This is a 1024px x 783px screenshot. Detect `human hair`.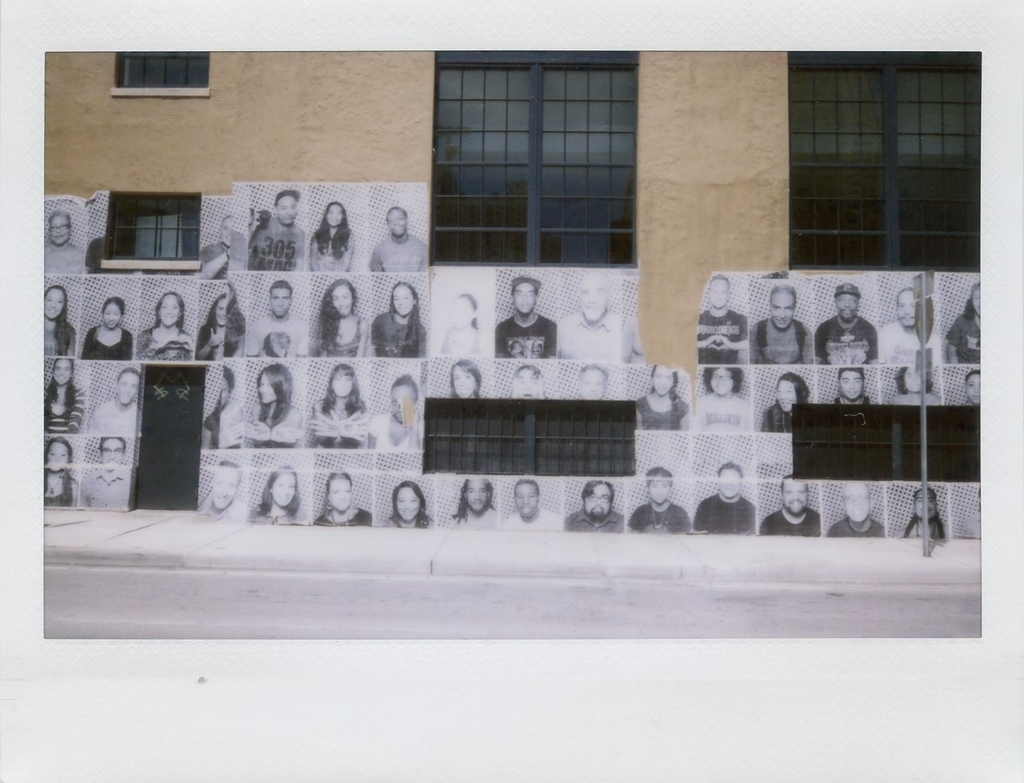
[837, 362, 866, 387].
